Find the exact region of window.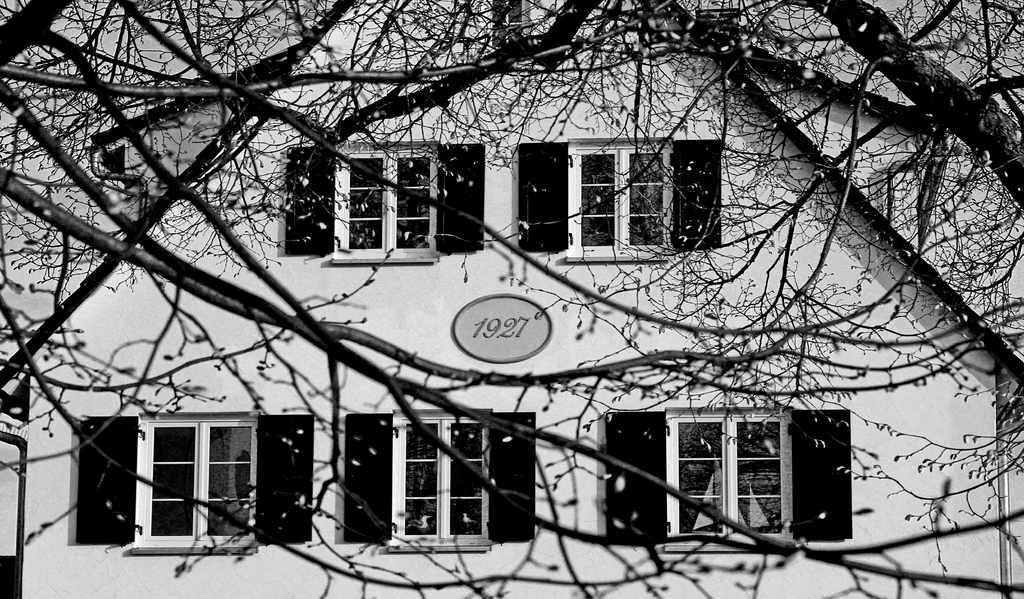
Exact region: locate(507, 129, 724, 265).
